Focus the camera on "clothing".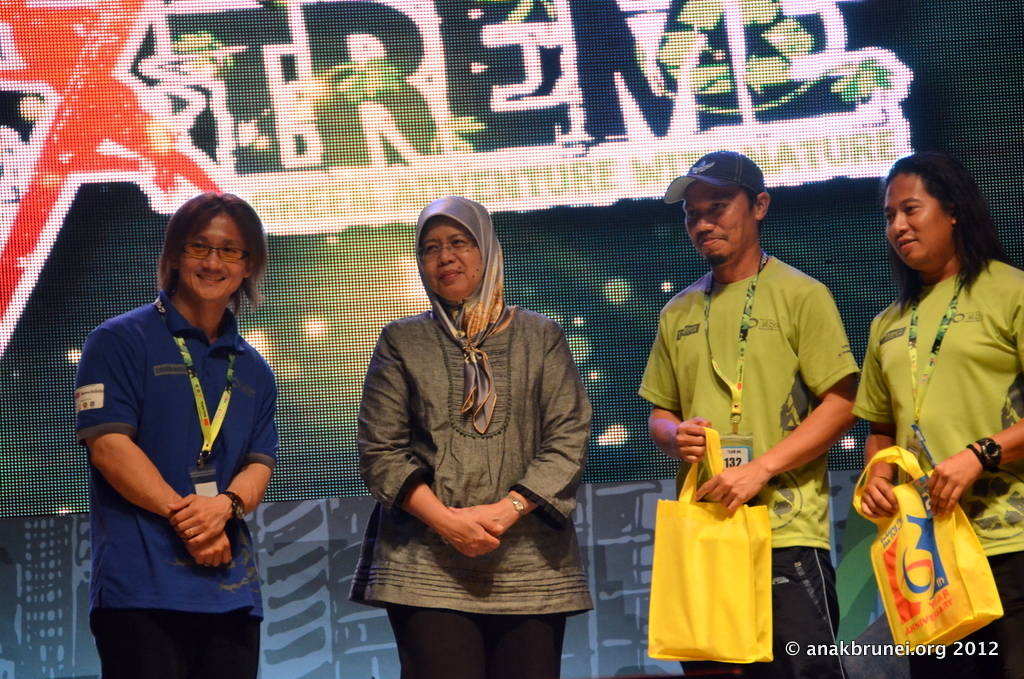
Focus region: bbox=(642, 250, 868, 678).
